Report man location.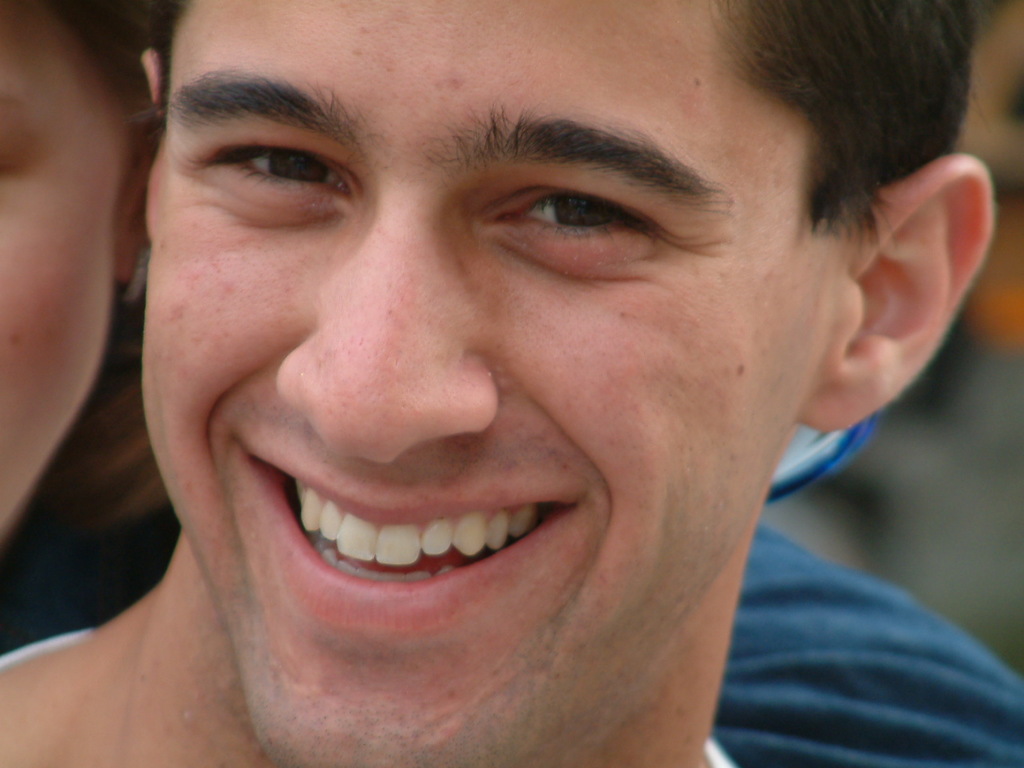
Report: BBox(0, 0, 1007, 767).
